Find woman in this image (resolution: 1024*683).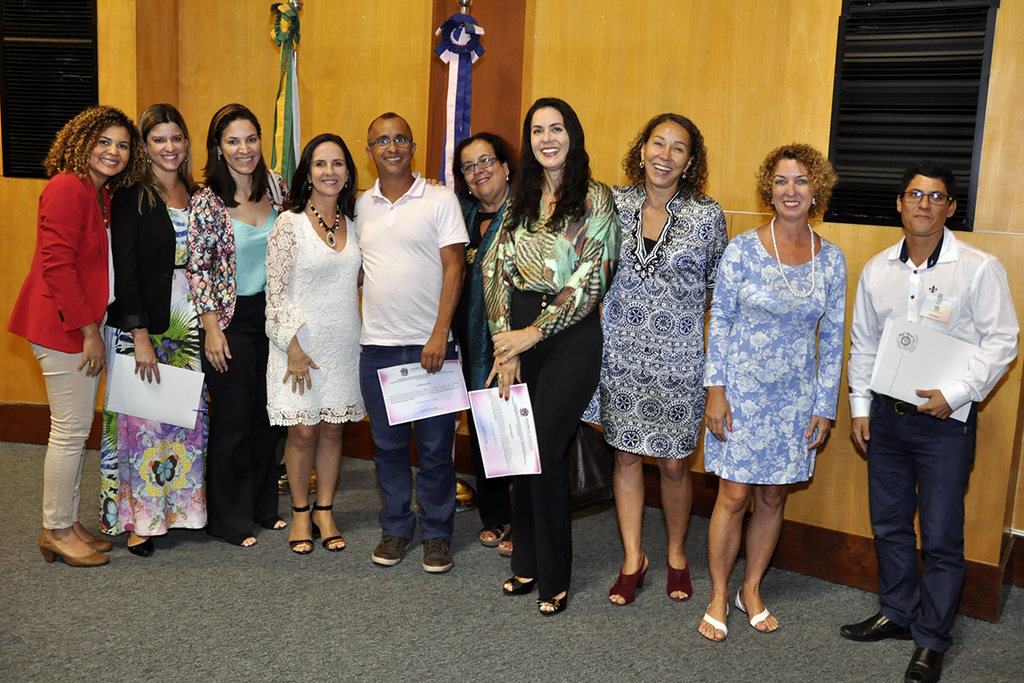
region(185, 99, 289, 547).
